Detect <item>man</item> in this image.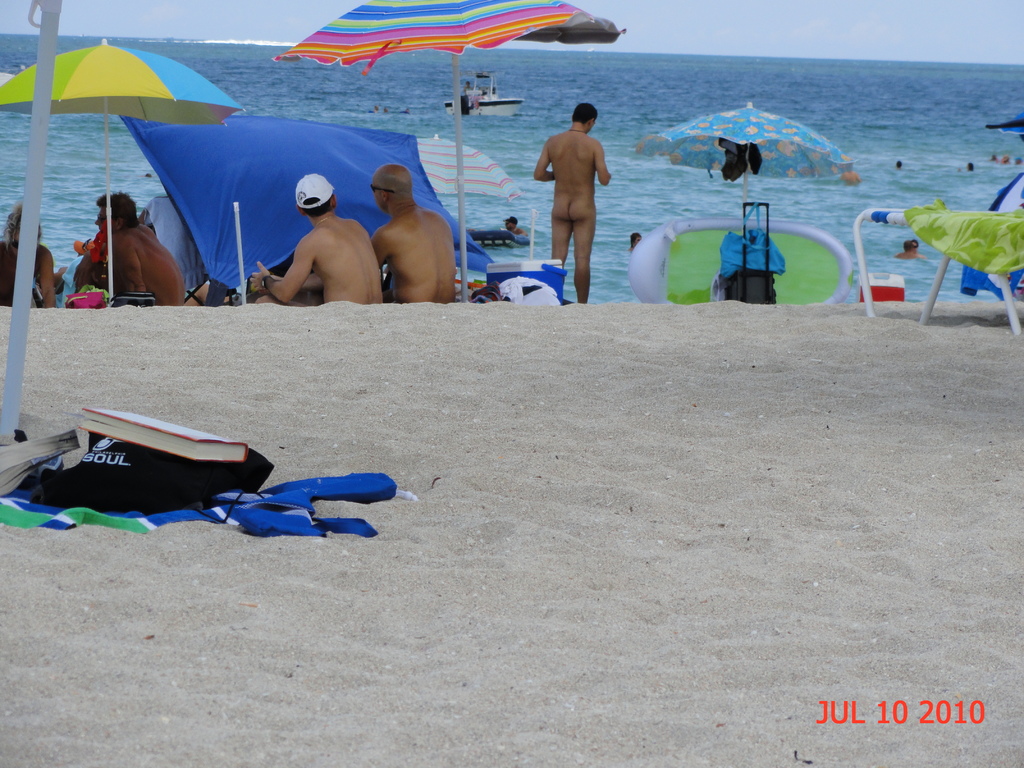
Detection: {"left": 531, "top": 87, "right": 617, "bottom": 285}.
